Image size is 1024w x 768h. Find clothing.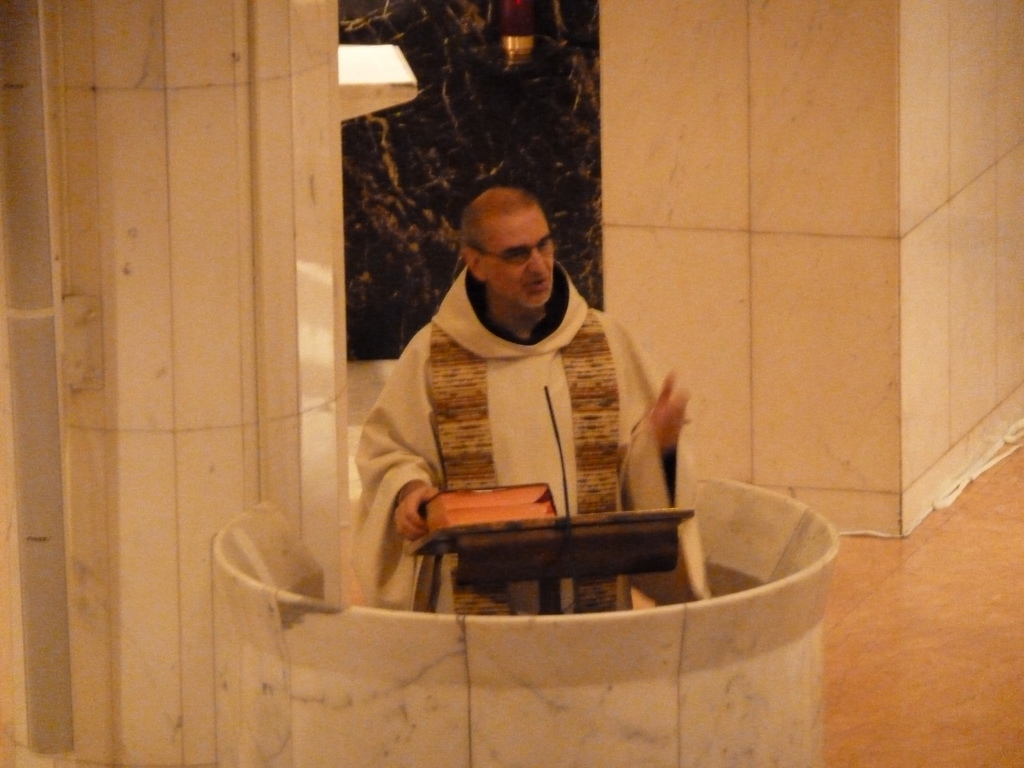
bbox(354, 255, 701, 597).
